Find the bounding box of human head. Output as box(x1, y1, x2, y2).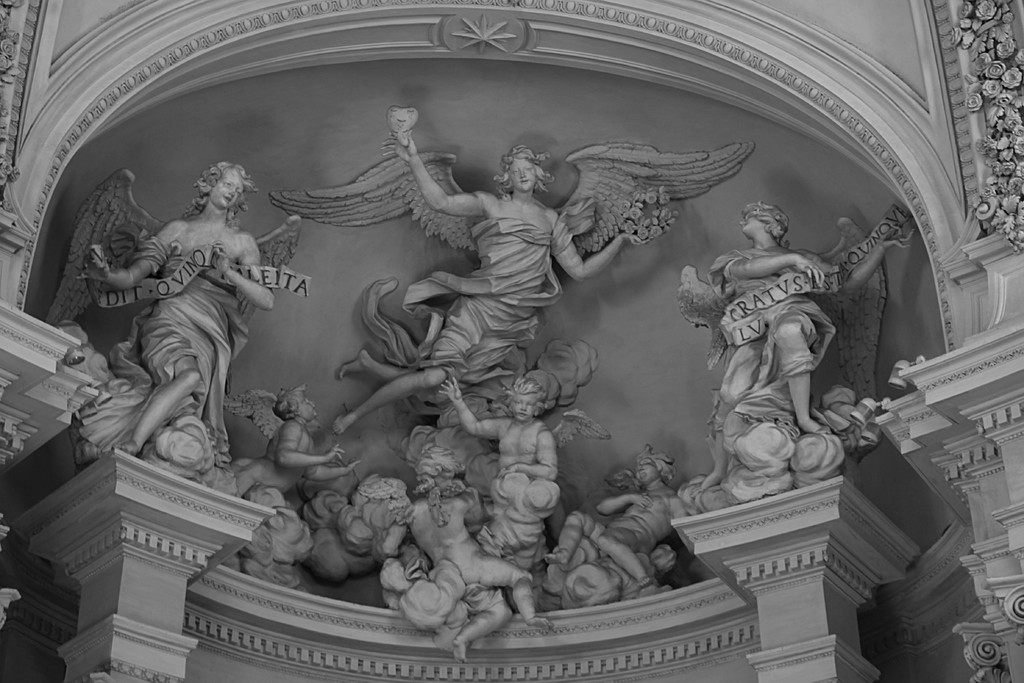
box(274, 387, 320, 424).
